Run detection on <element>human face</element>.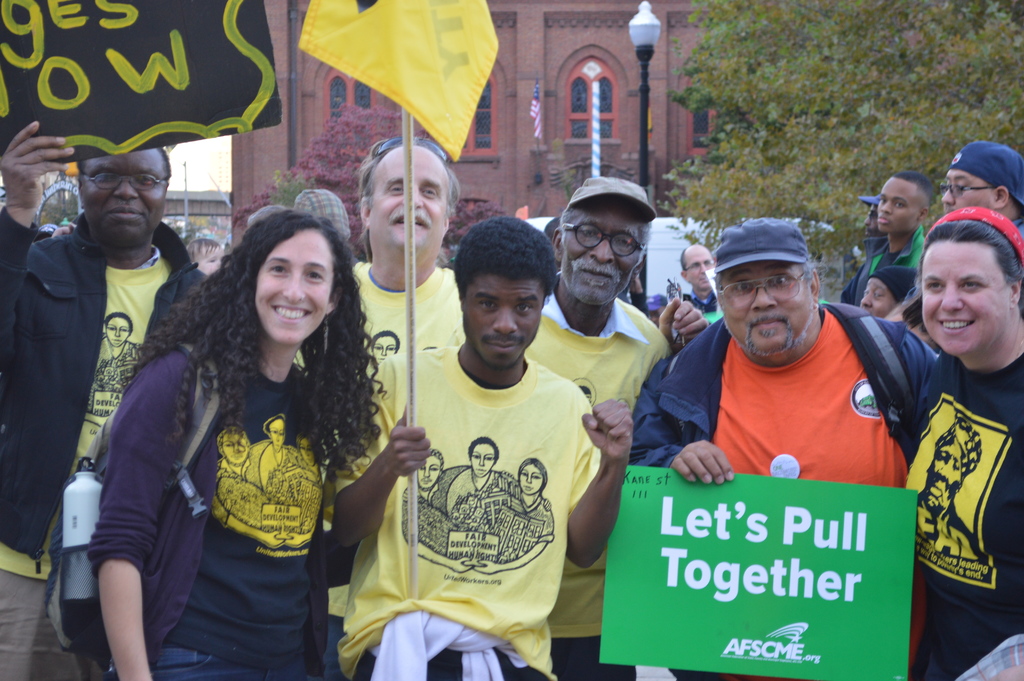
Result: [255,226,335,343].
